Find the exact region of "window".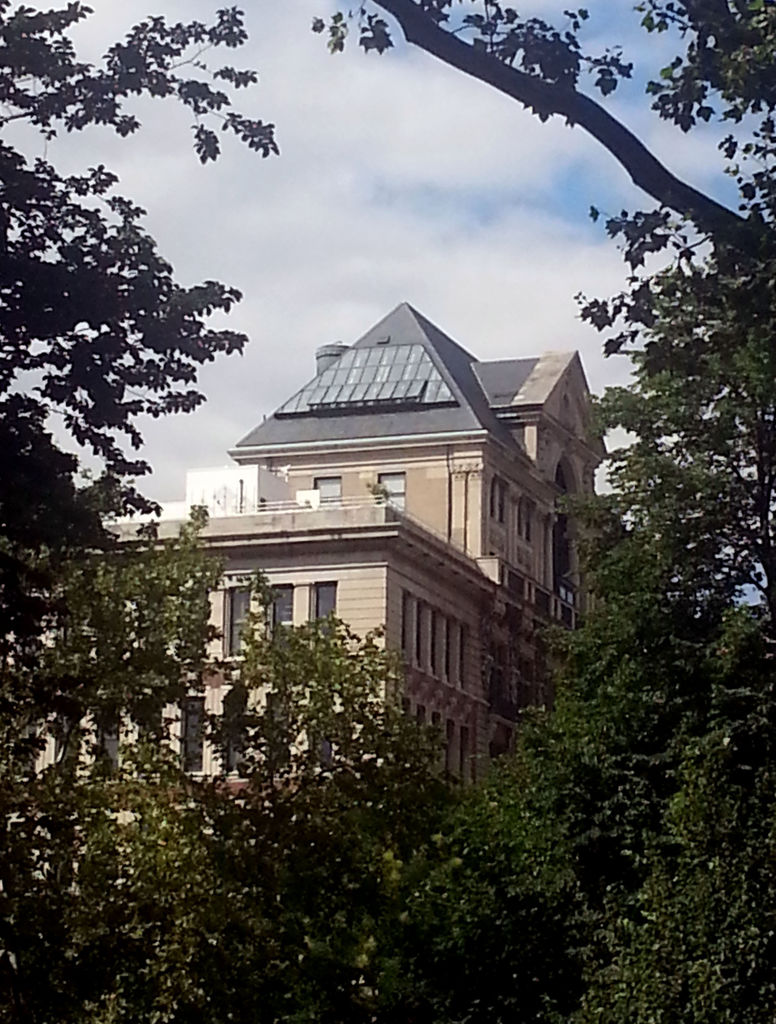
Exact region: region(81, 857, 118, 909).
